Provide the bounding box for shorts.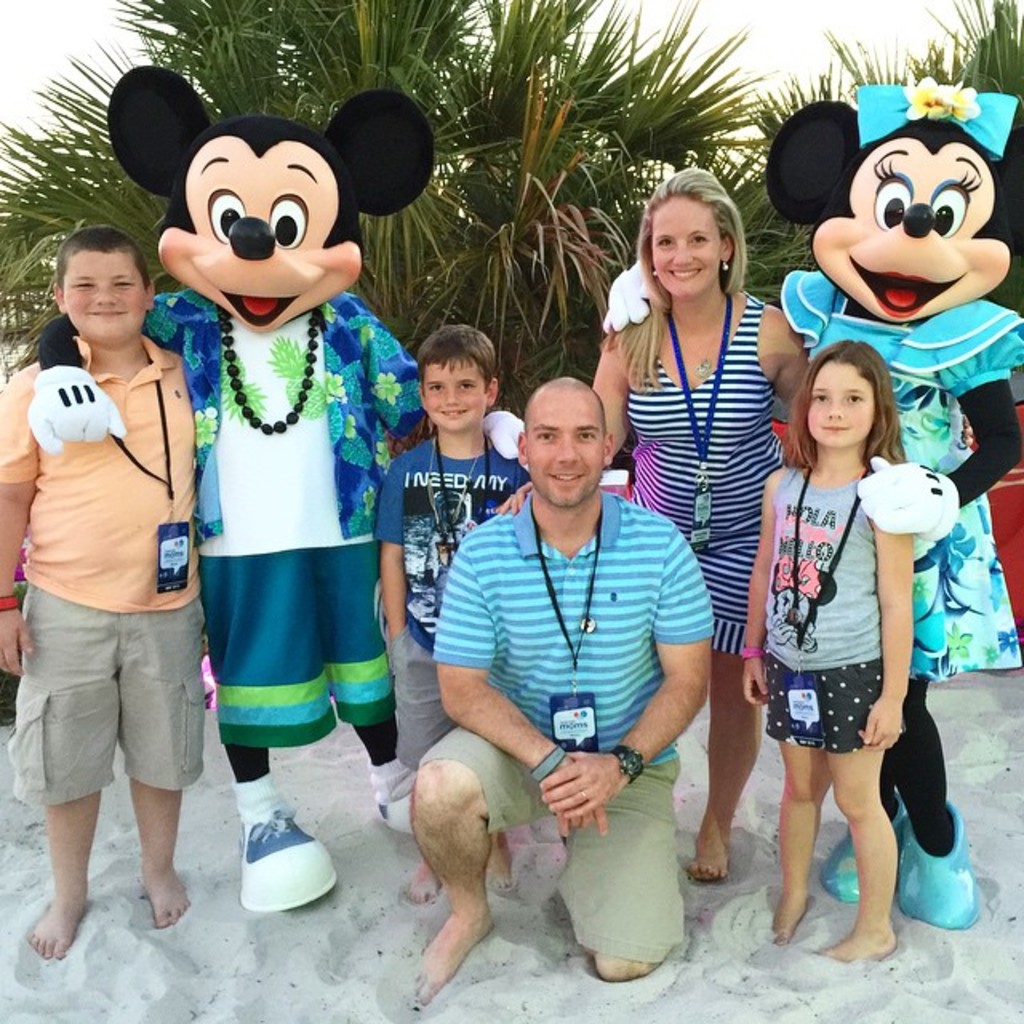
bbox(758, 662, 880, 758).
